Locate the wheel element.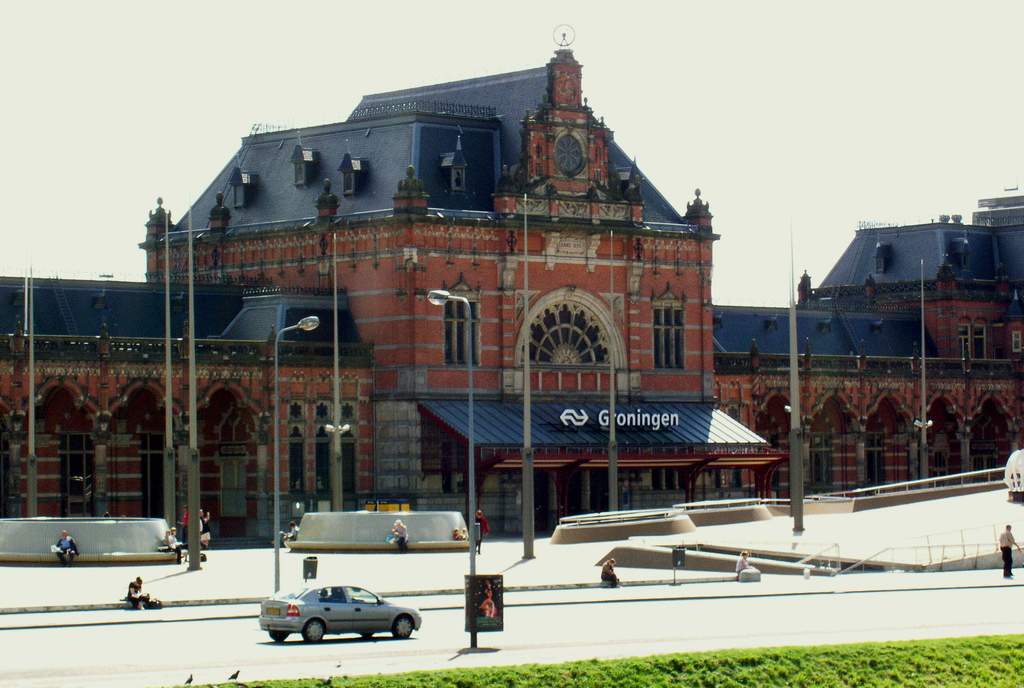
Element bbox: left=394, top=612, right=419, bottom=642.
